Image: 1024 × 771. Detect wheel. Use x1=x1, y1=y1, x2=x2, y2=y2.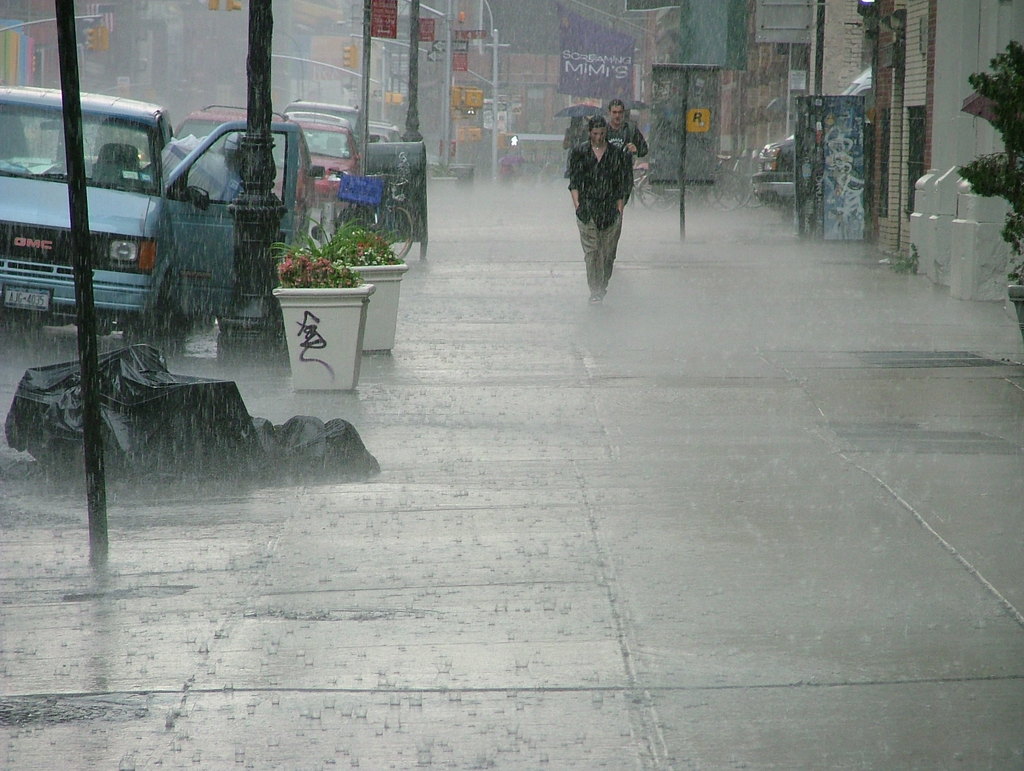
x1=125, y1=296, x2=173, y2=375.
